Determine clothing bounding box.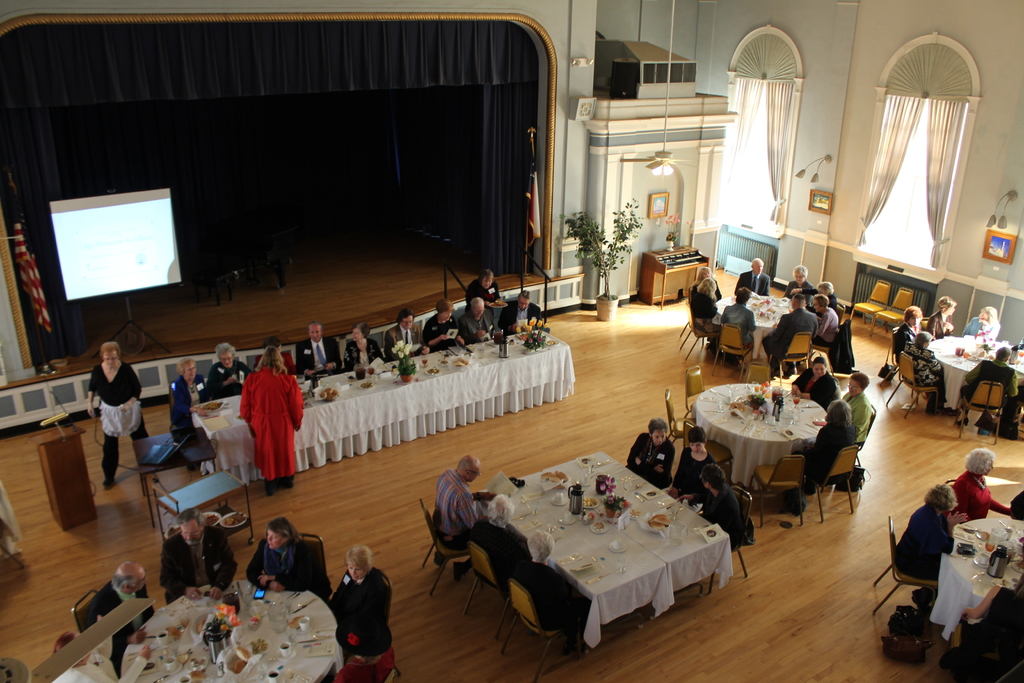
Determined: region(940, 586, 1023, 682).
